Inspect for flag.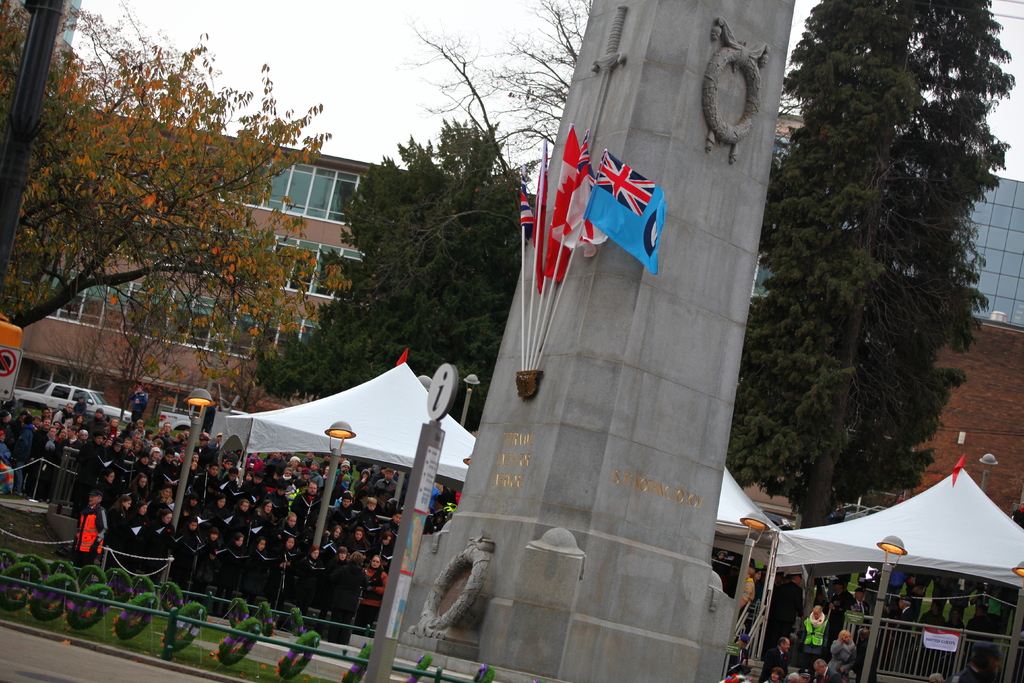
Inspection: 522:190:541:252.
